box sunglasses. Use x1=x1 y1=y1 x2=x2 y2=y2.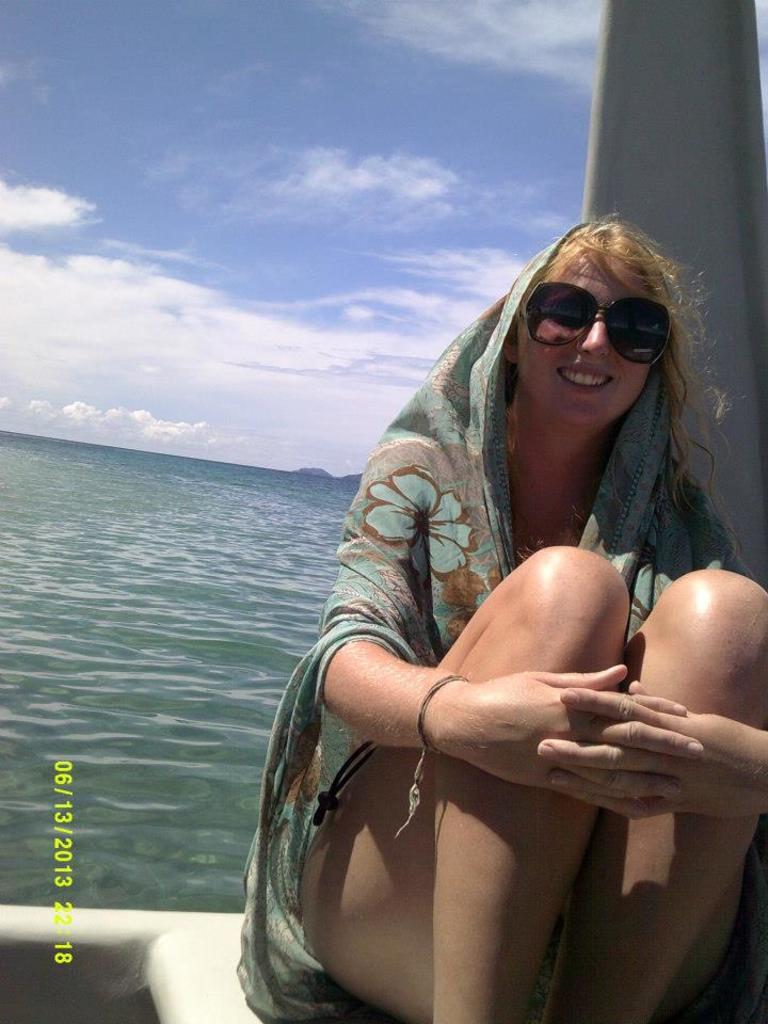
x1=522 y1=282 x2=676 y2=367.
